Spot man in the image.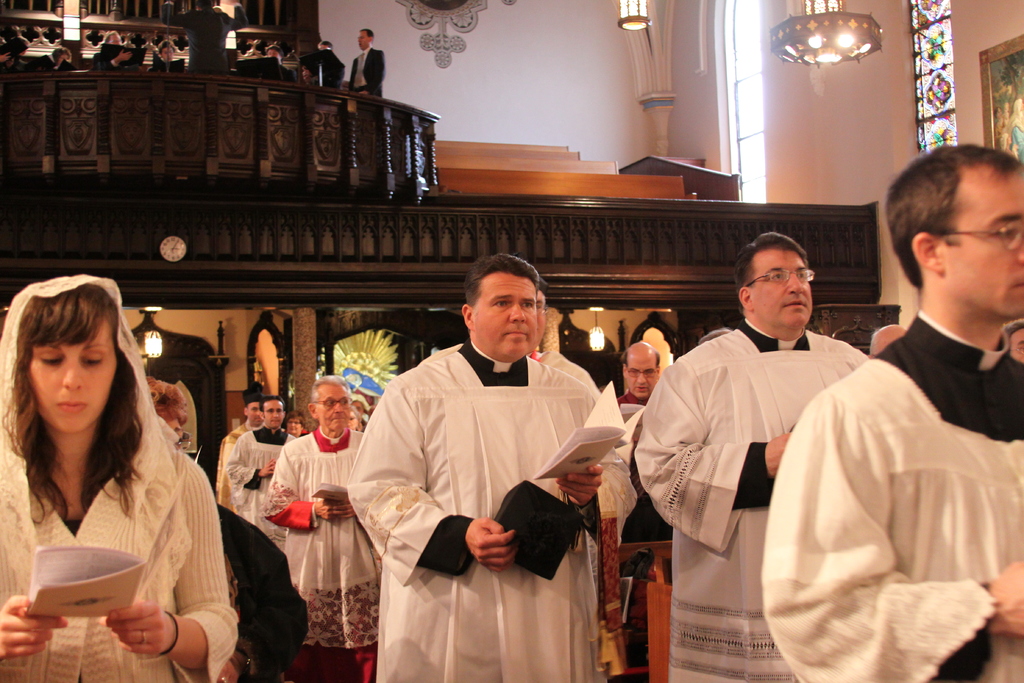
man found at 268:378:371:675.
